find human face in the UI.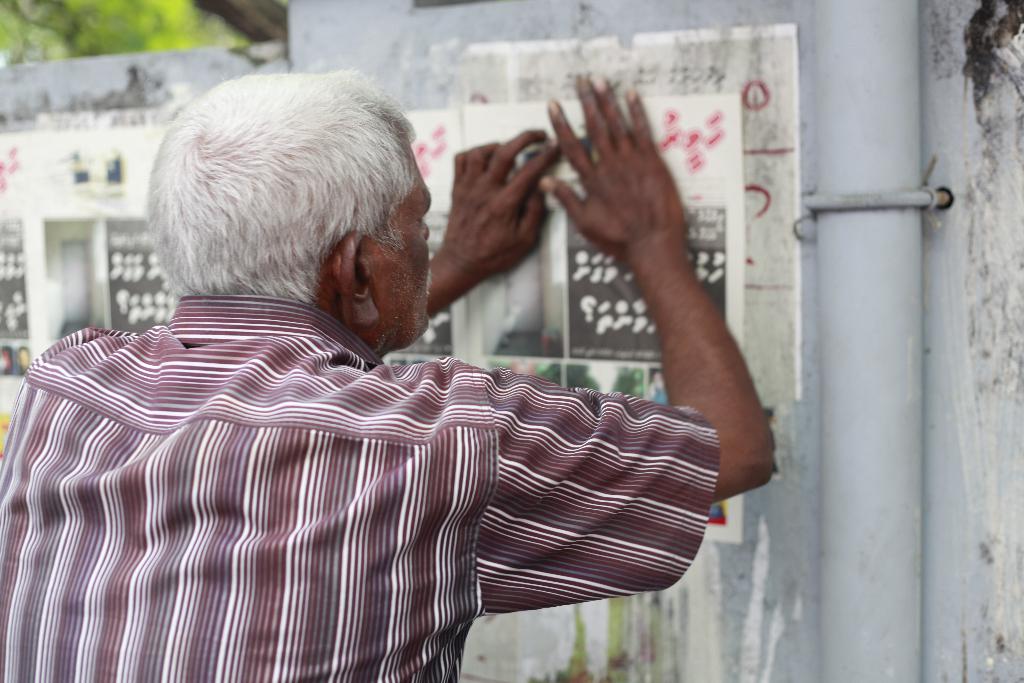
UI element at region(366, 128, 433, 354).
